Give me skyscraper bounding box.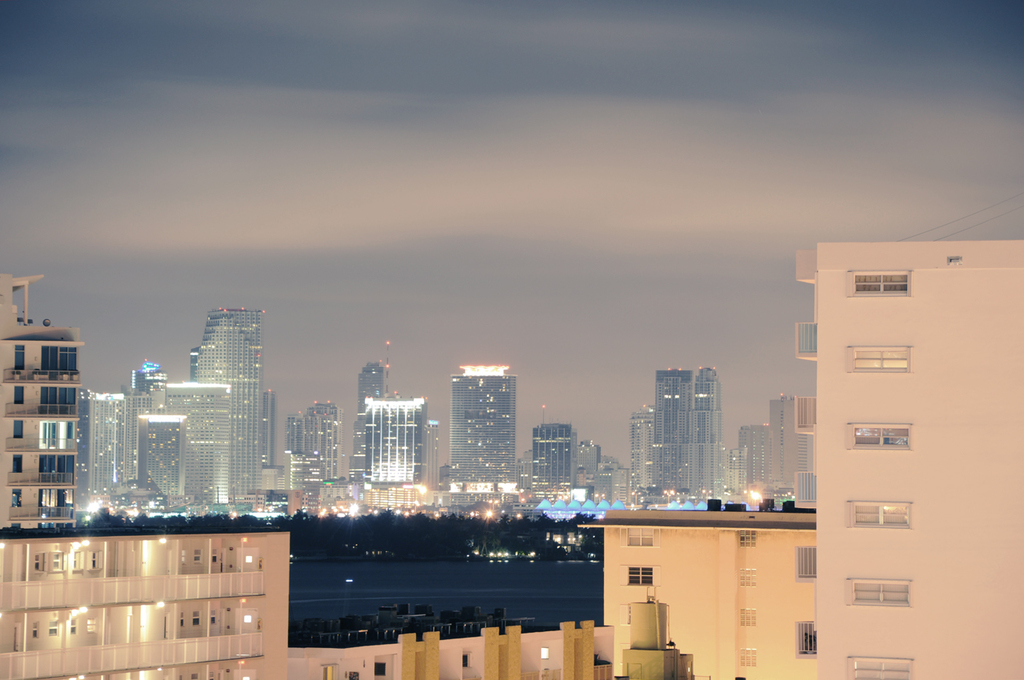
x1=444, y1=364, x2=519, y2=497.
